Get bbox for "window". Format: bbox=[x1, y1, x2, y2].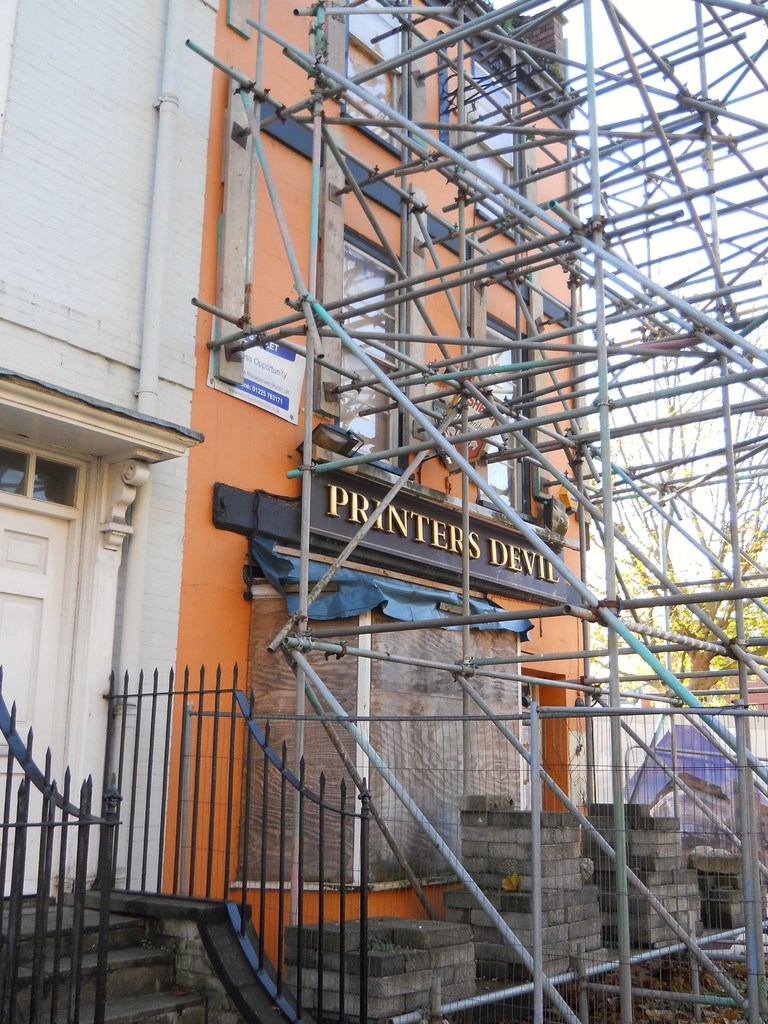
bbox=[348, 216, 417, 476].
